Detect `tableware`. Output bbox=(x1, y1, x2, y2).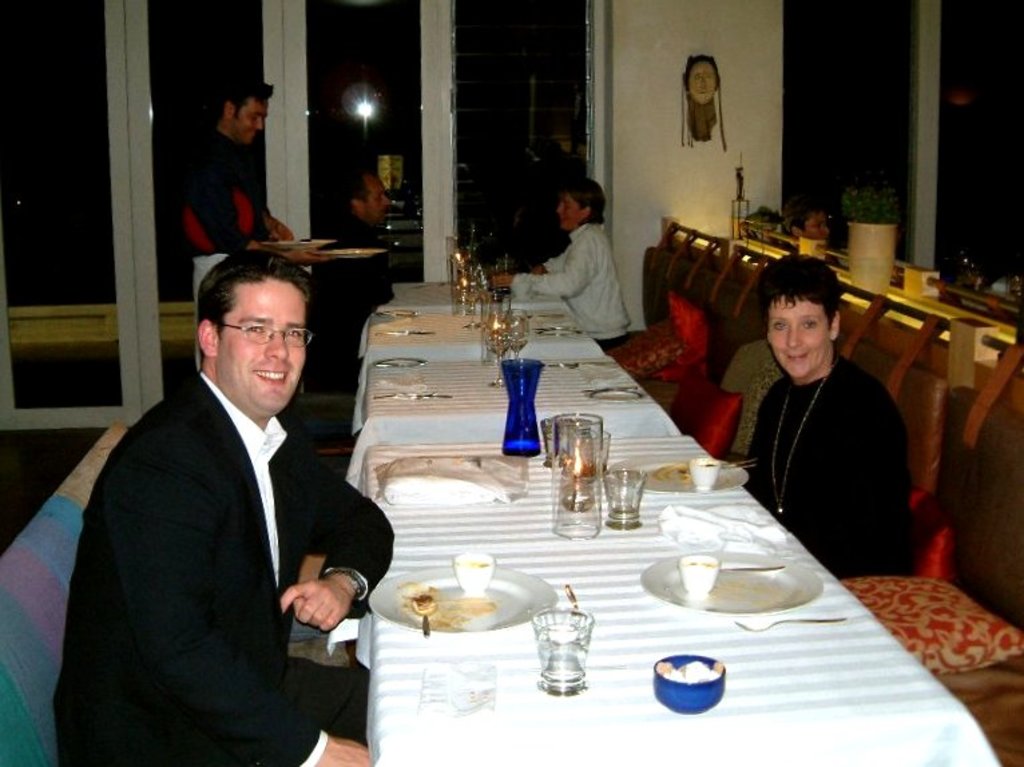
bbox=(262, 239, 336, 246).
